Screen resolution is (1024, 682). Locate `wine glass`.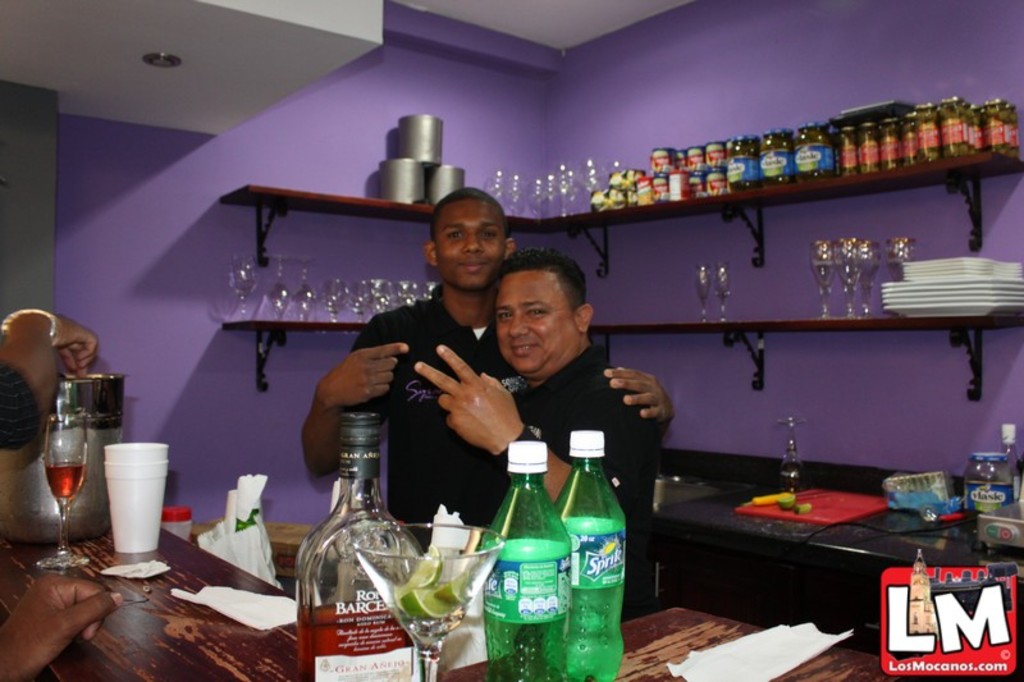
692, 266, 714, 322.
